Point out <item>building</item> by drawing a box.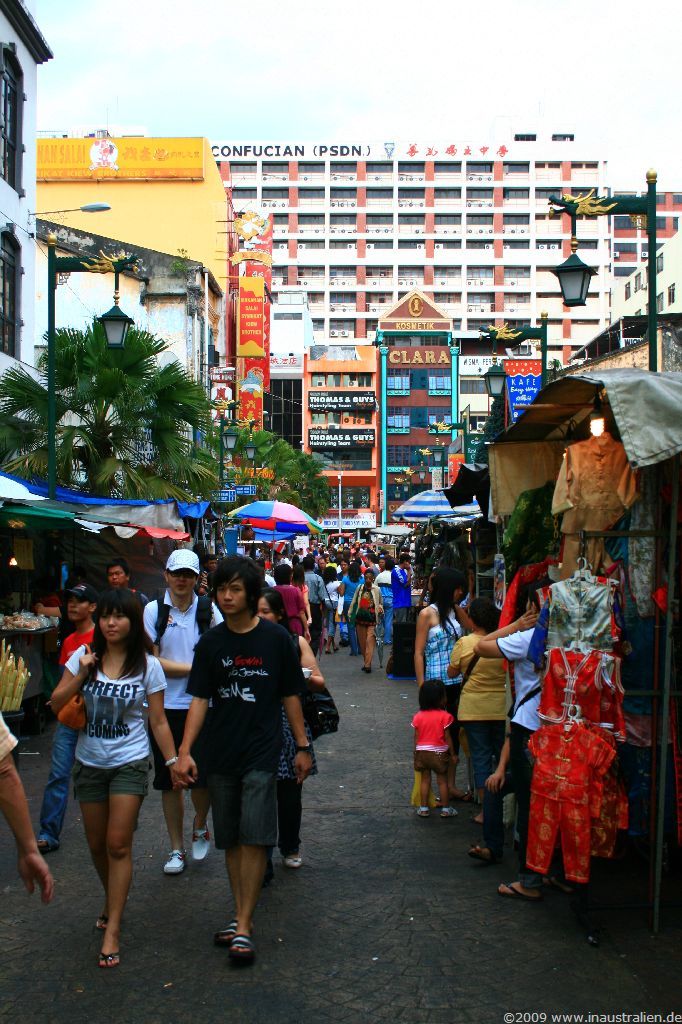
crop(613, 188, 680, 285).
